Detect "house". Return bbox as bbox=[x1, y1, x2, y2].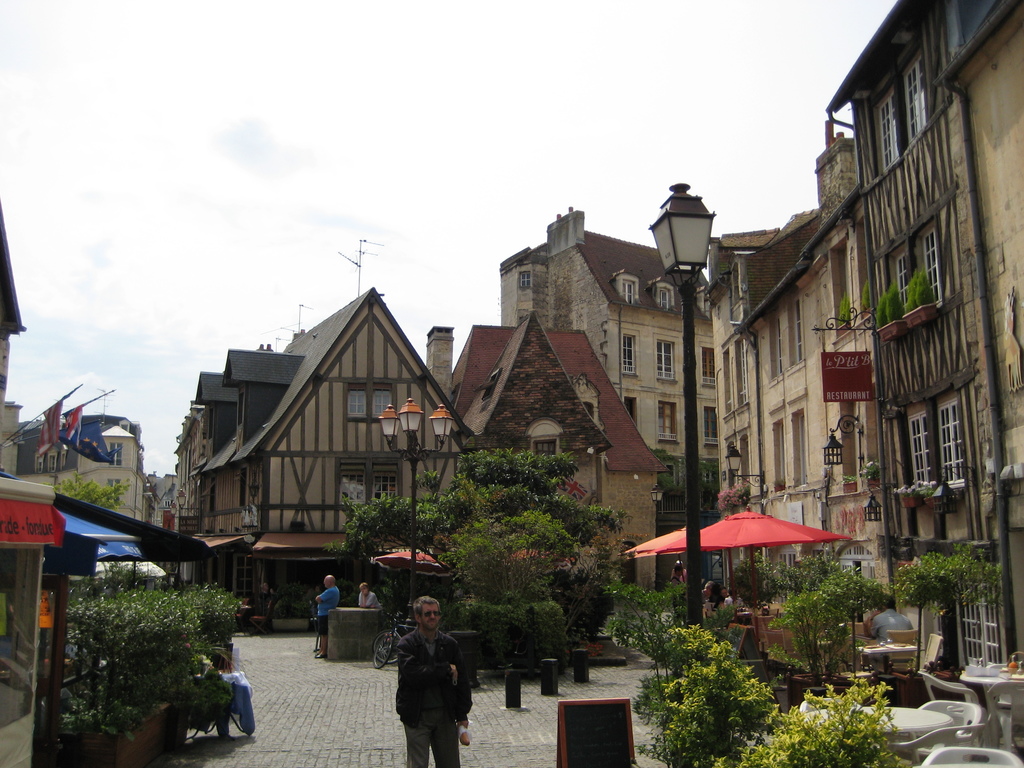
bbox=[830, 0, 1023, 680].
